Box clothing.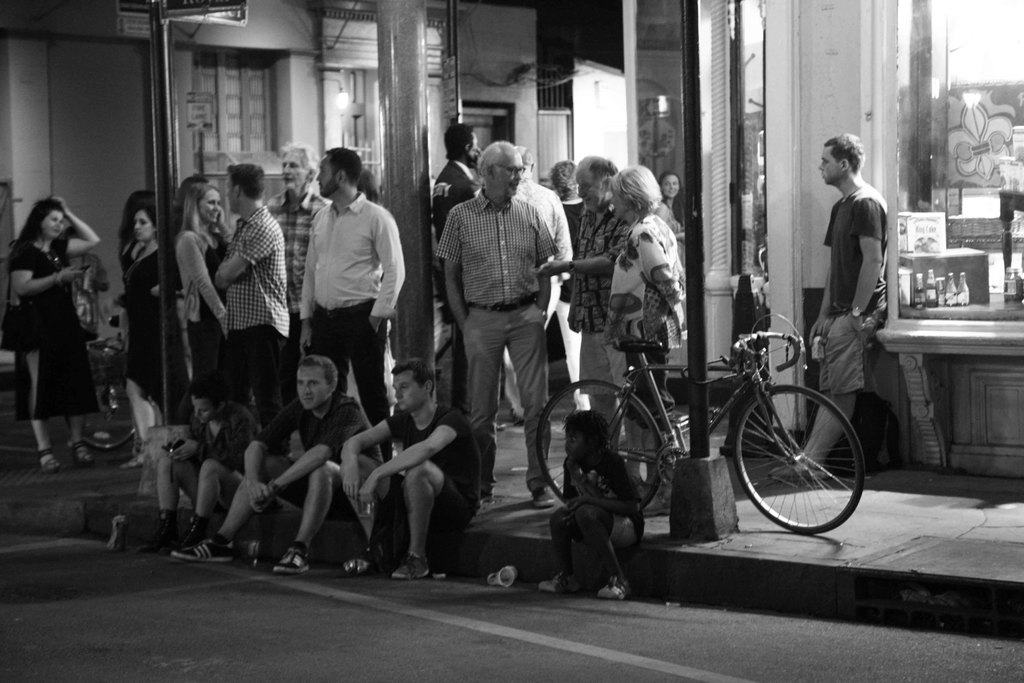
[x1=264, y1=191, x2=329, y2=331].
